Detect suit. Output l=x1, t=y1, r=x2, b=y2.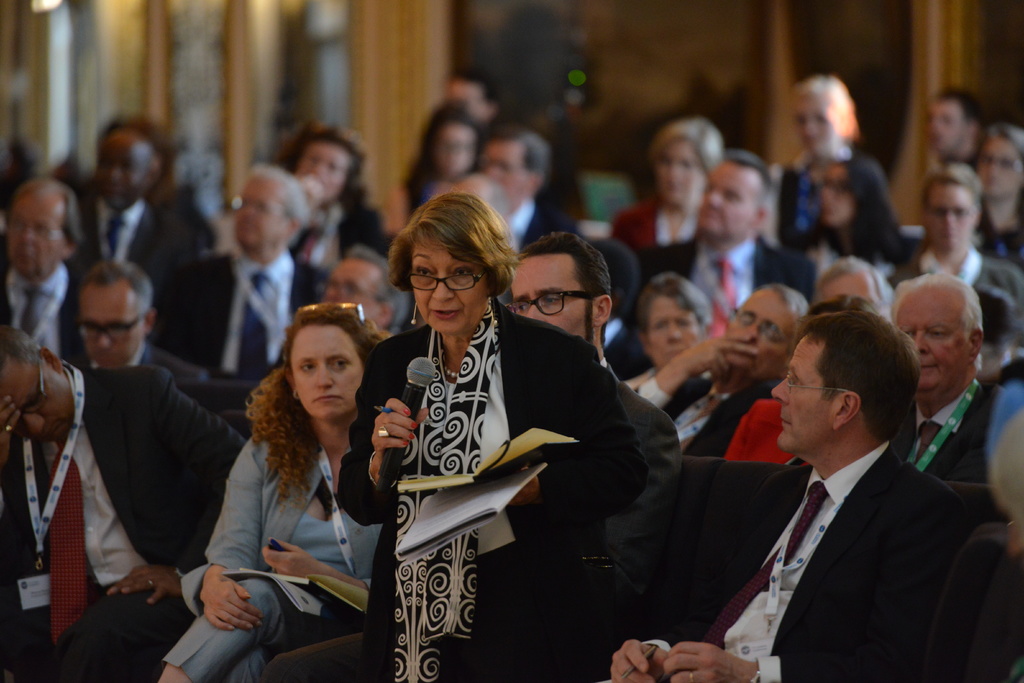
l=330, t=299, r=650, b=682.
